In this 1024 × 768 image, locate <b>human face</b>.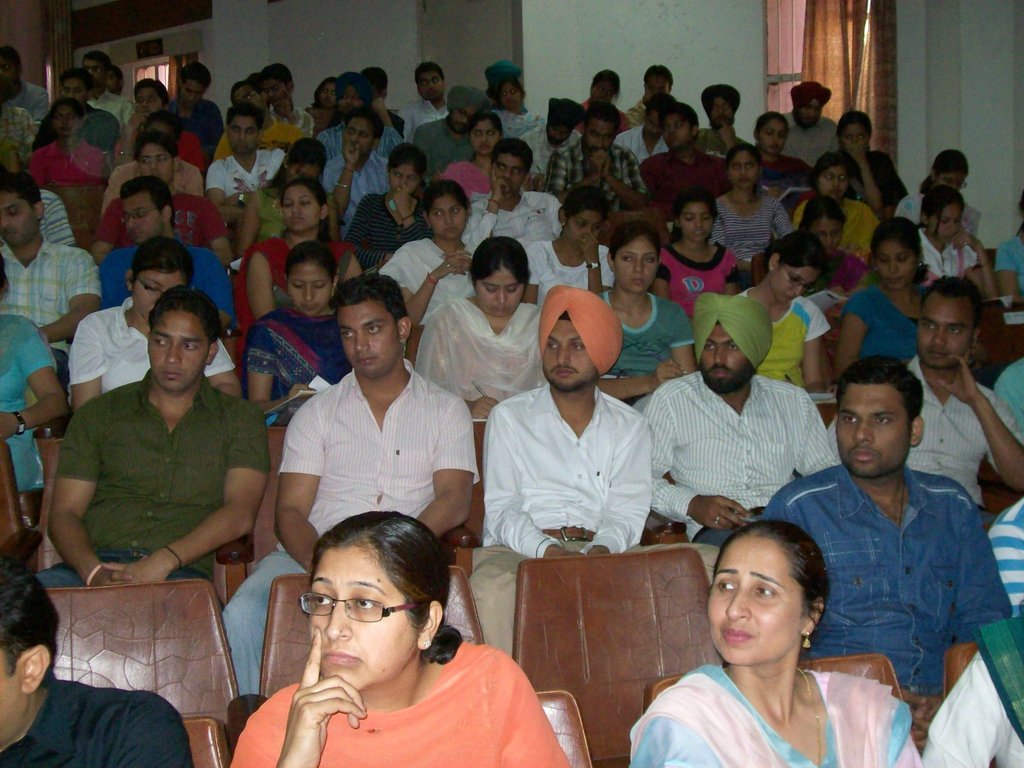
Bounding box: box=[808, 212, 844, 253].
